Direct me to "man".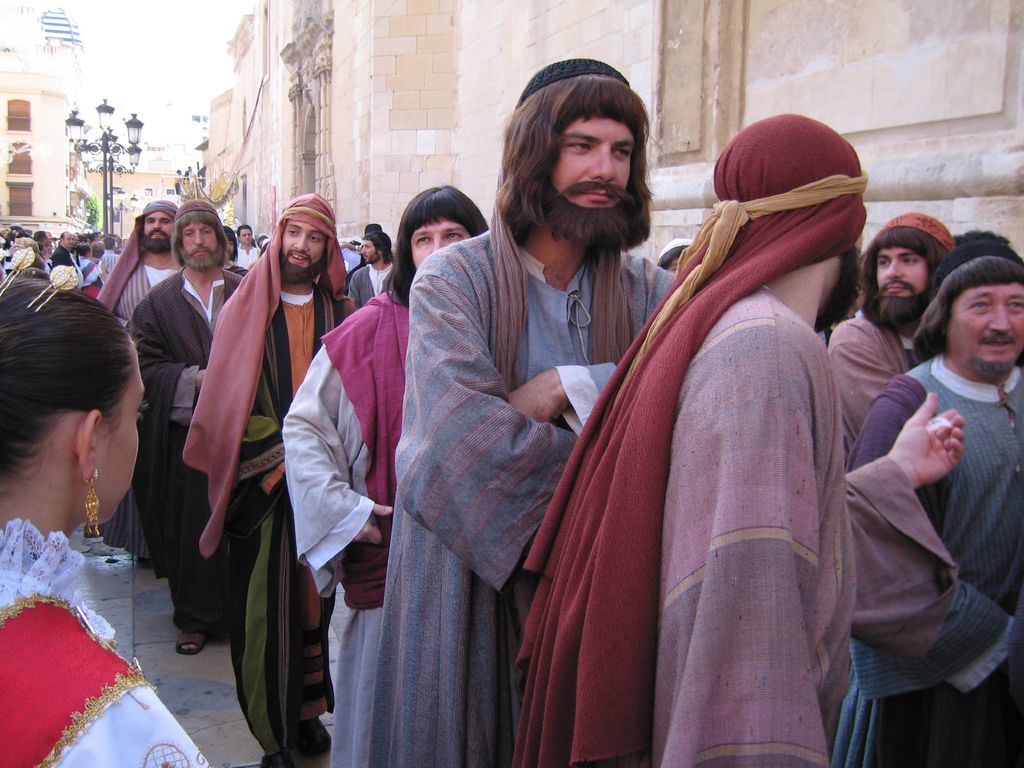
Direction: 276:182:495:767.
